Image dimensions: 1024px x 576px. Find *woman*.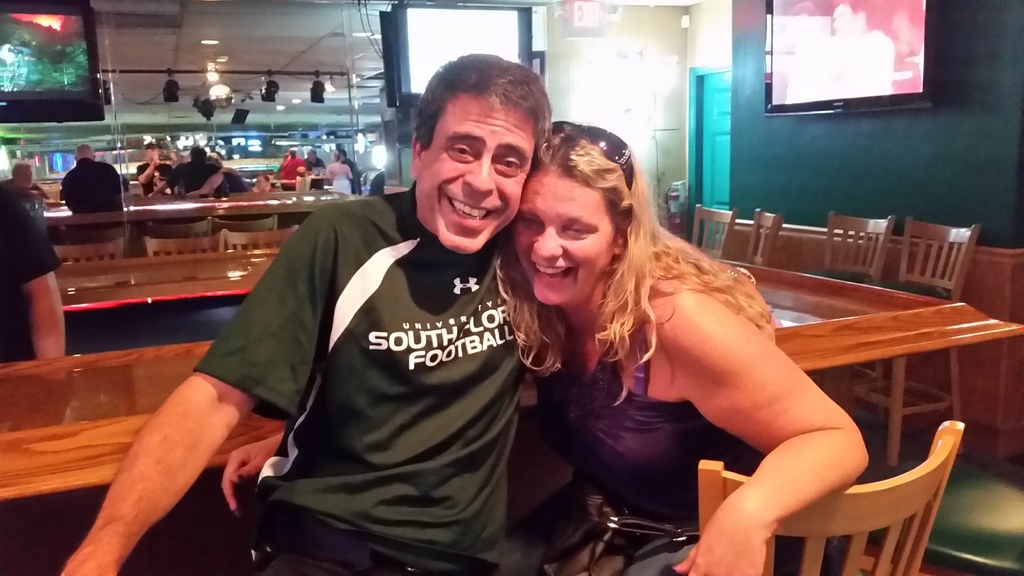
x1=486, y1=110, x2=910, y2=573.
